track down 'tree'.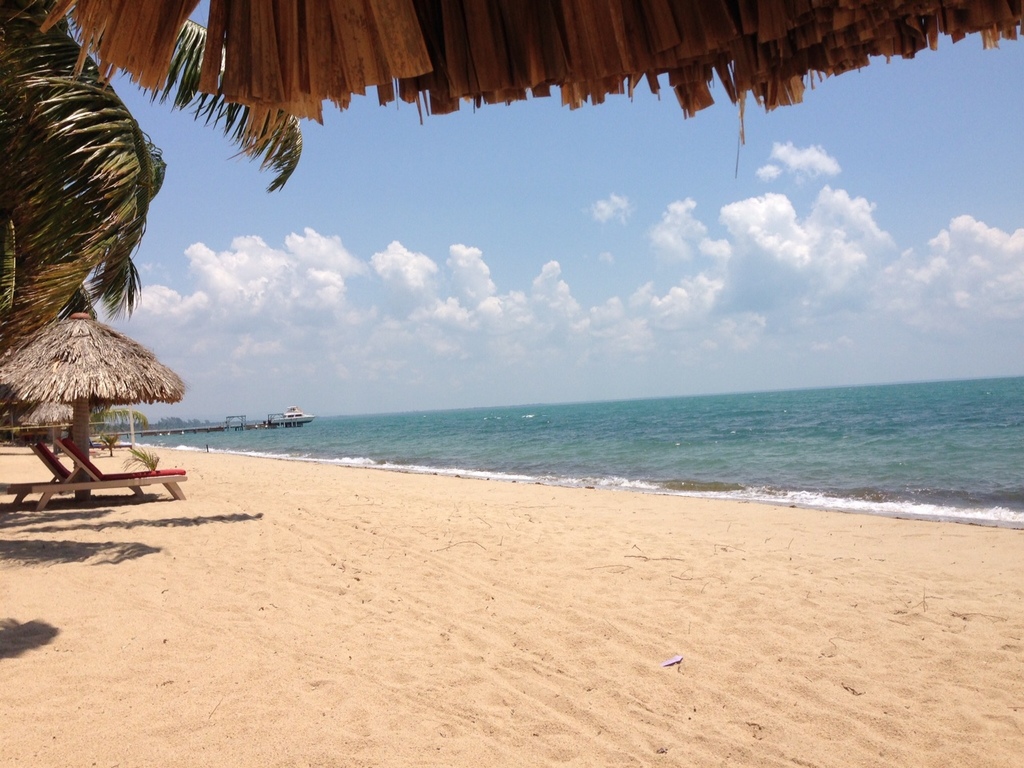
Tracked to bbox=[74, 402, 146, 458].
